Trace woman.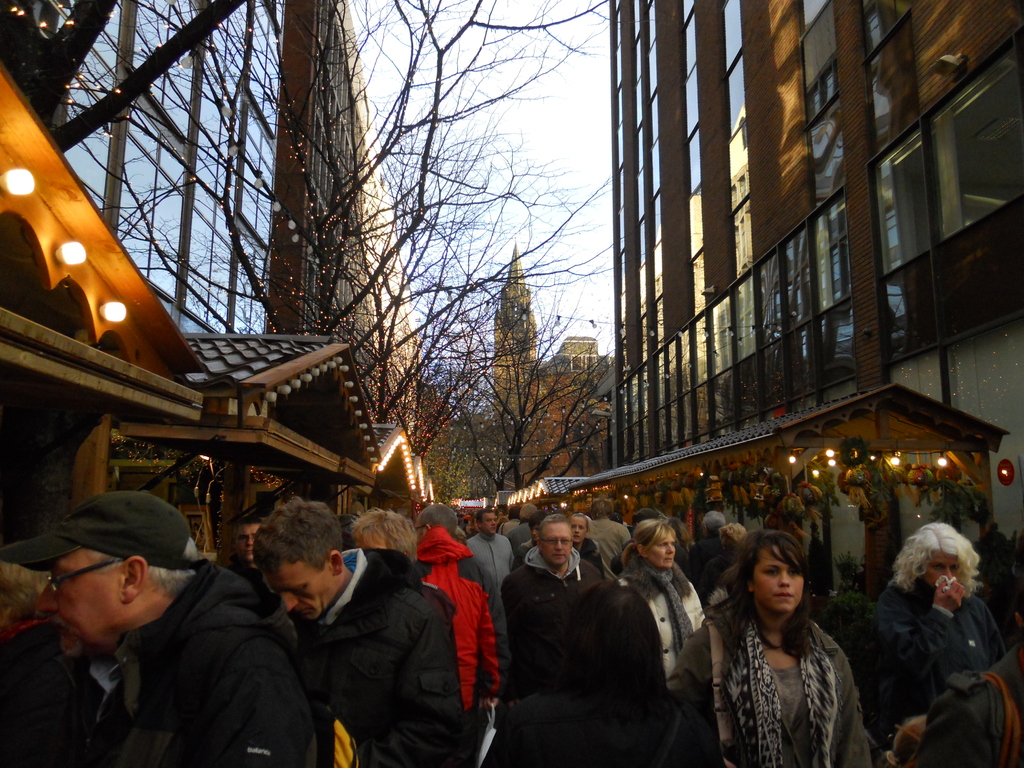
Traced to 879/521/1002/728.
